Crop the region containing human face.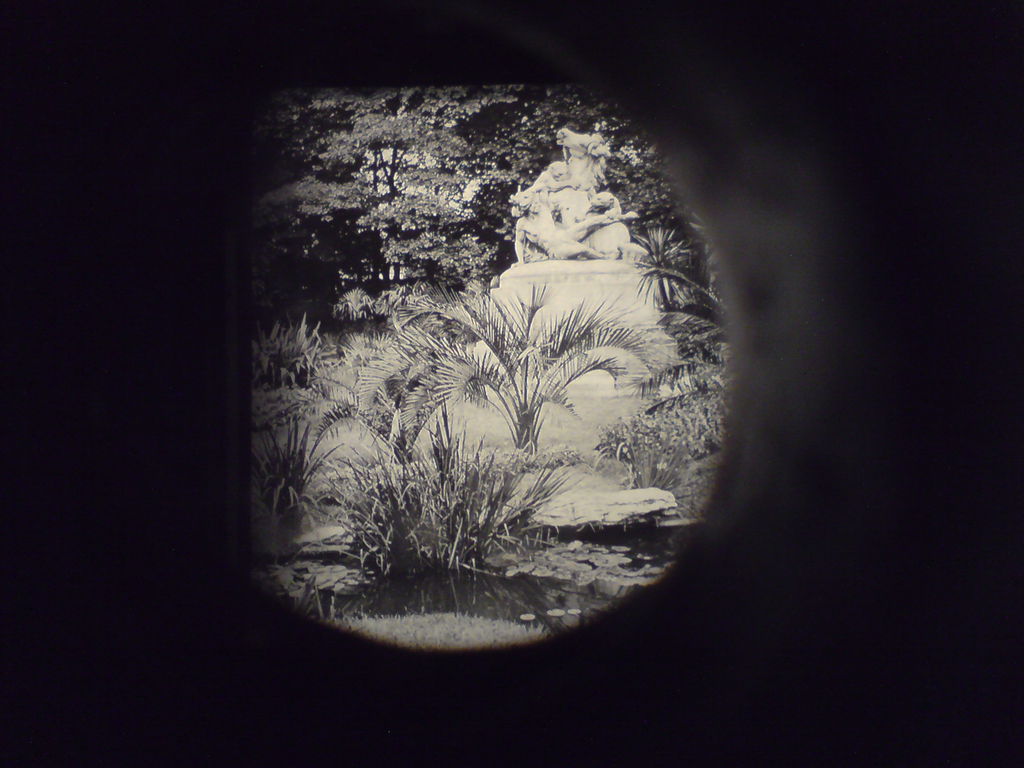
Crop region: [527, 197, 541, 211].
